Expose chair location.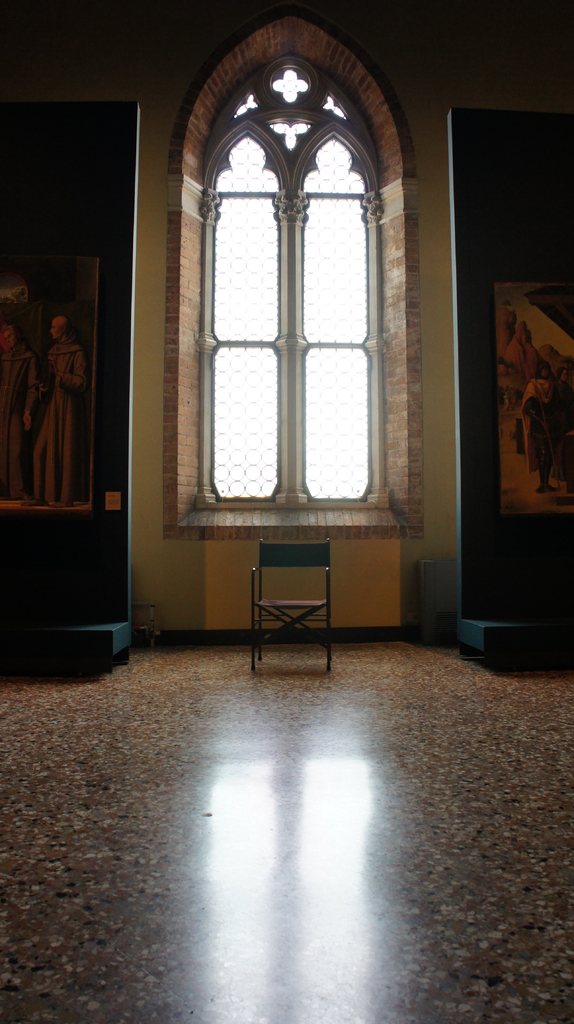
Exposed at select_region(248, 531, 331, 675).
